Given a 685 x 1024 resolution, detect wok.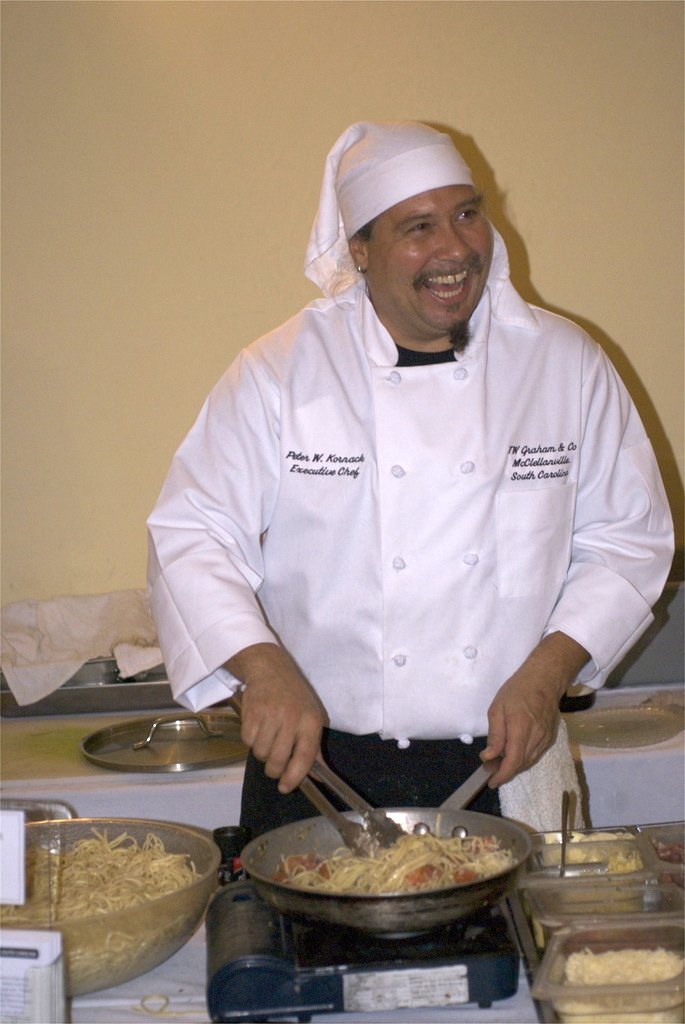
x1=231 y1=746 x2=542 y2=940.
